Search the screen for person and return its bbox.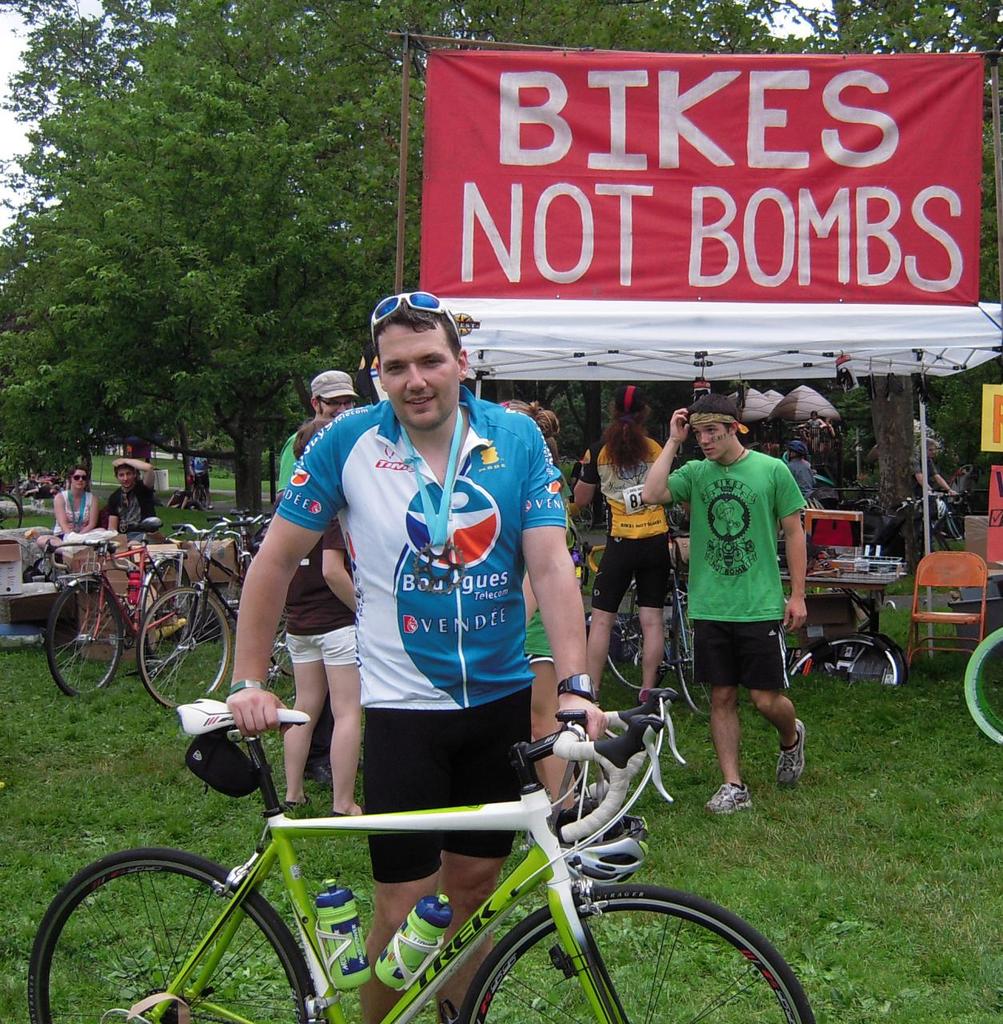
Found: {"x1": 169, "y1": 490, "x2": 190, "y2": 511}.
